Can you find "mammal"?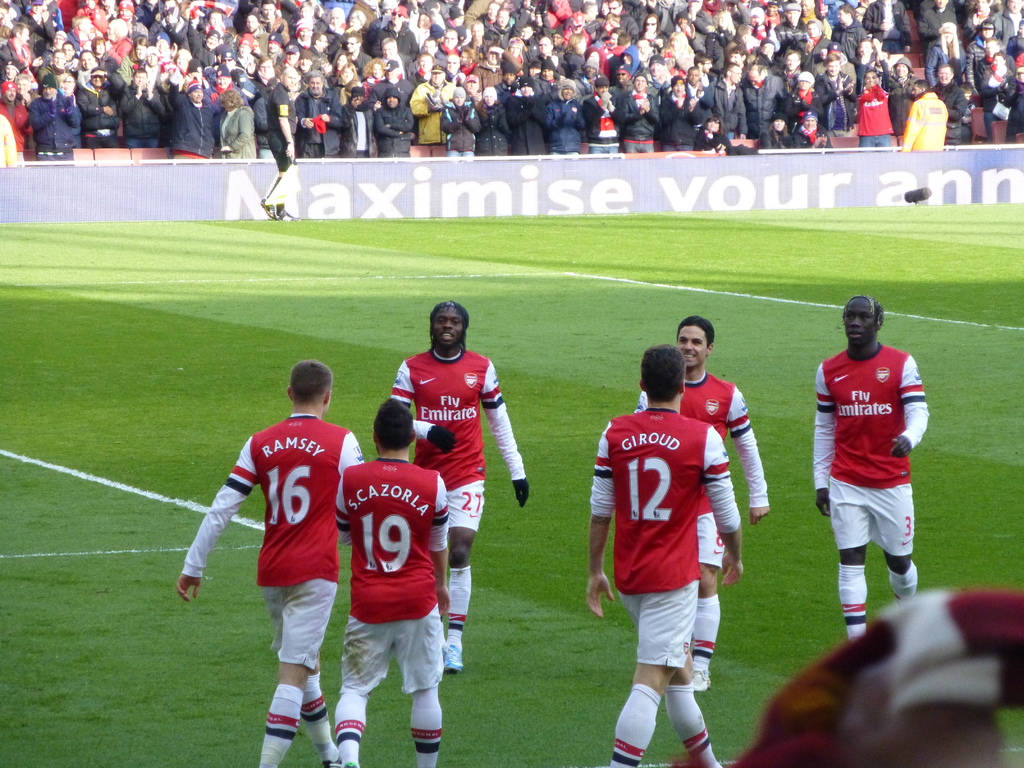
Yes, bounding box: bbox=[259, 63, 303, 225].
